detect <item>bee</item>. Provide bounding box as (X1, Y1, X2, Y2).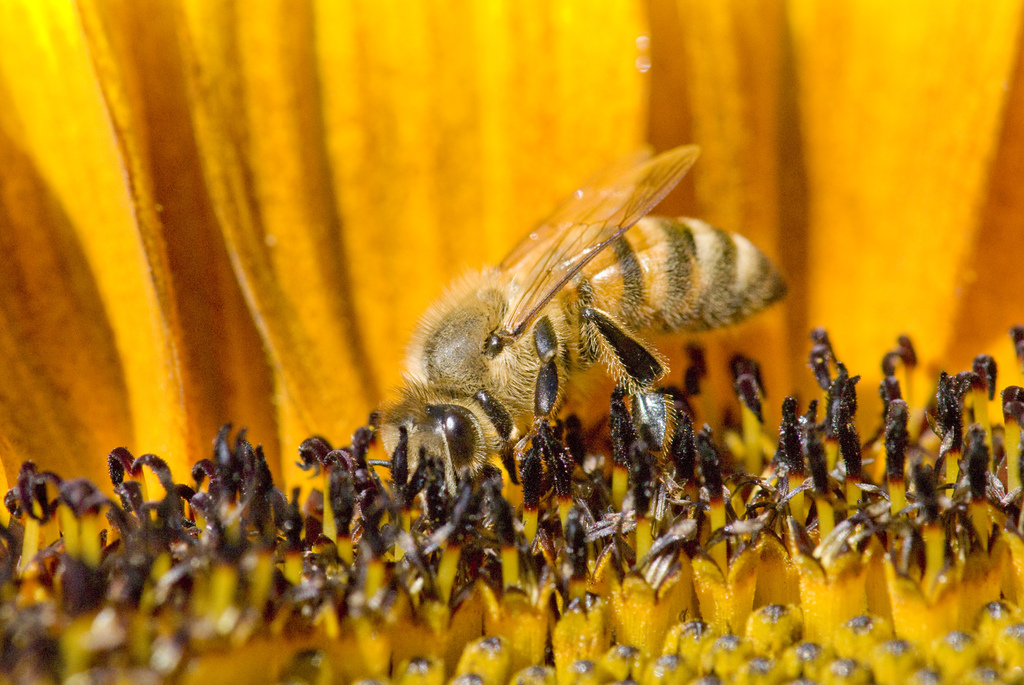
(307, 141, 751, 571).
